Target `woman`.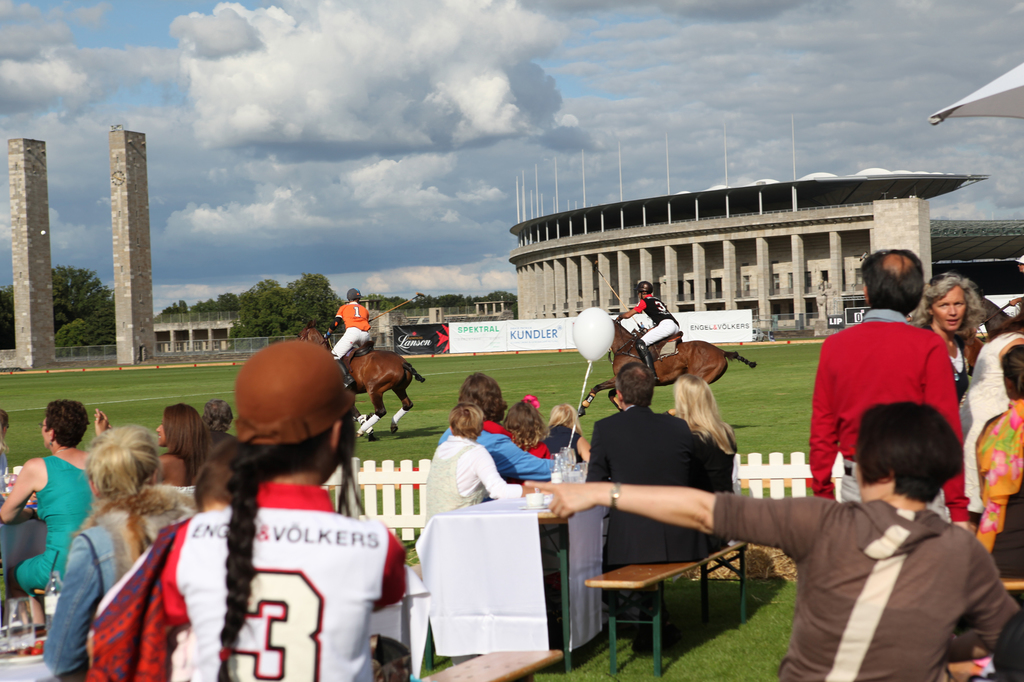
Target region: (x1=154, y1=410, x2=211, y2=485).
